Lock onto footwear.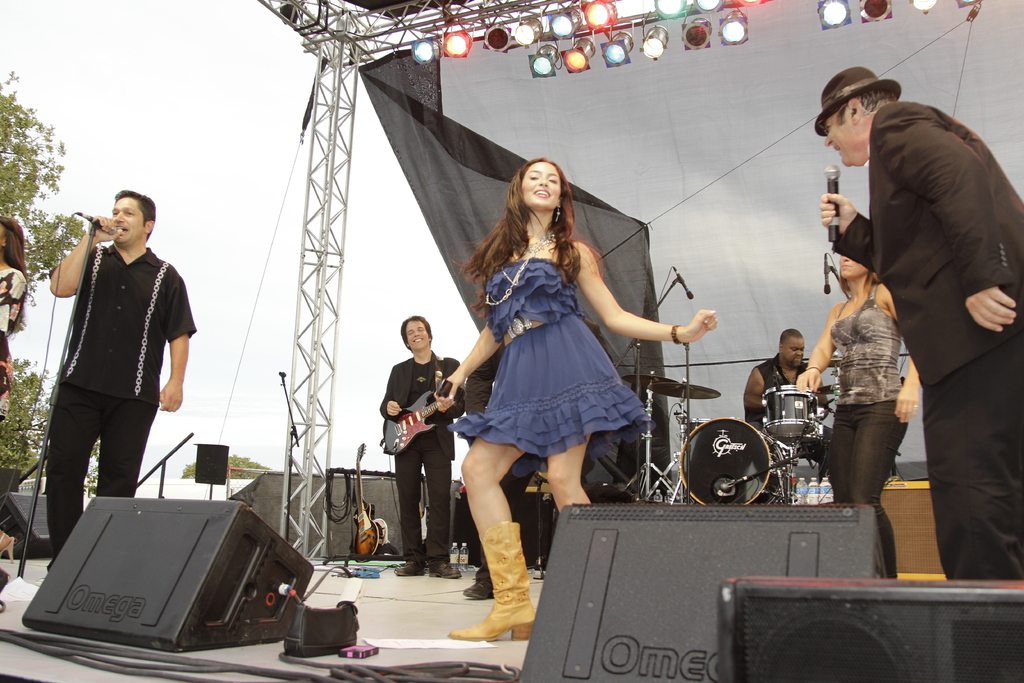
Locked: pyautogui.locateOnScreen(397, 559, 423, 576).
